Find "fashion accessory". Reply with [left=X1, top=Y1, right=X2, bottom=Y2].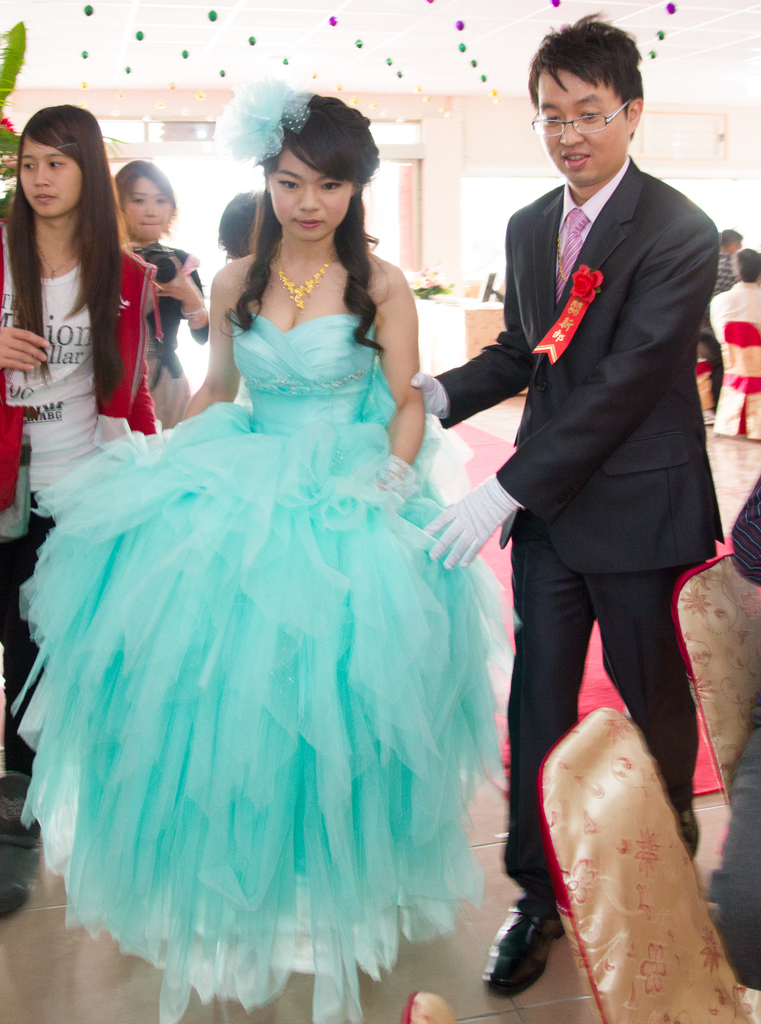
[left=212, top=83, right=316, bottom=169].
